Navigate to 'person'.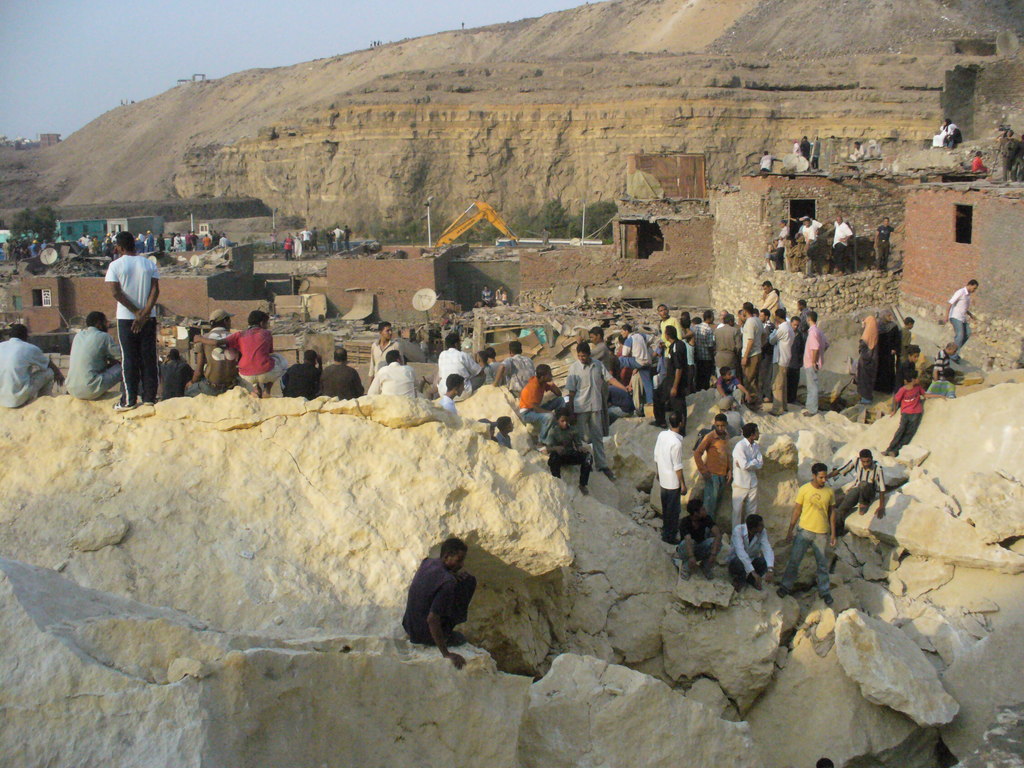
Navigation target: [483,346,502,383].
